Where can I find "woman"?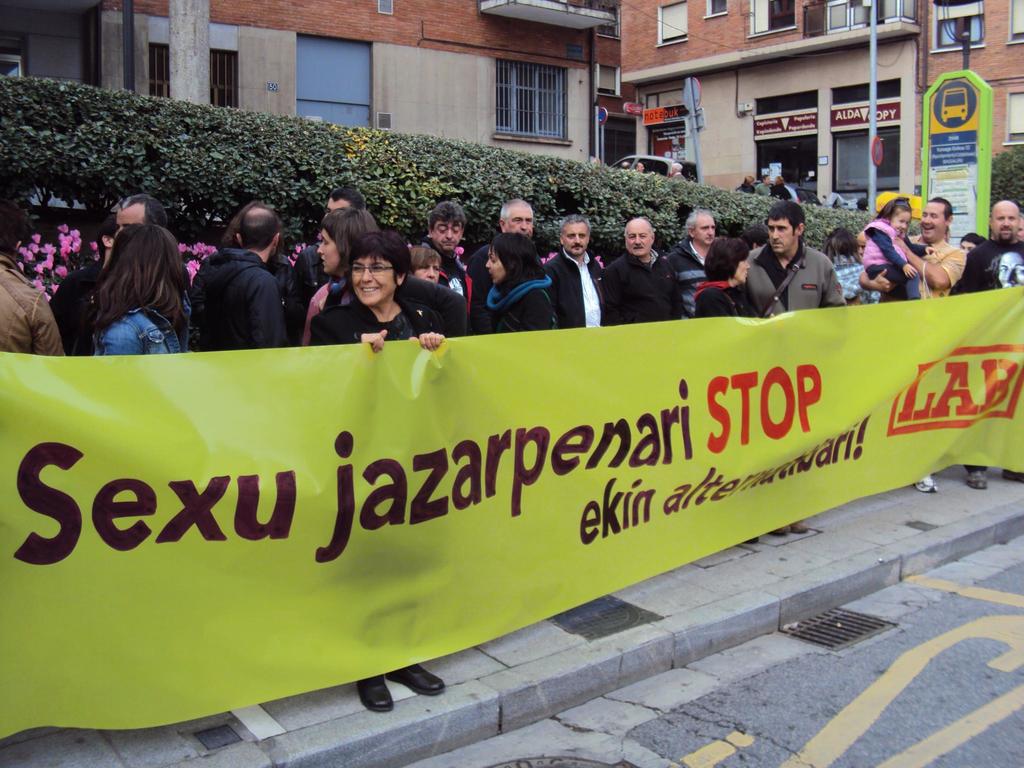
You can find it at x1=297, y1=210, x2=376, y2=351.
